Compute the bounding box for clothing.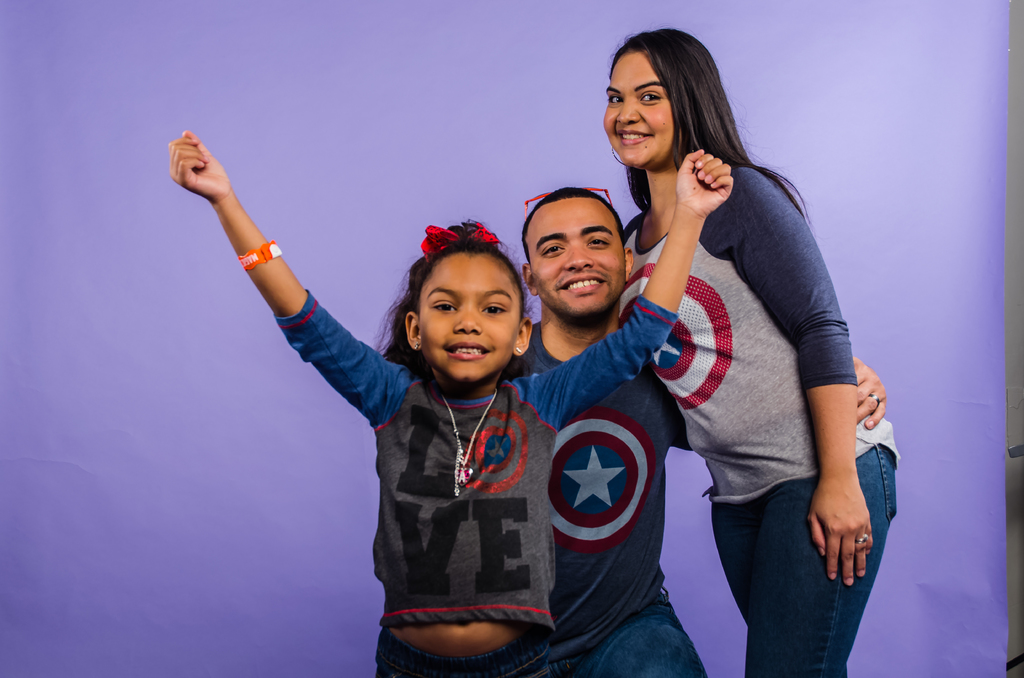
{"left": 537, "top": 318, "right": 693, "bottom": 638}.
